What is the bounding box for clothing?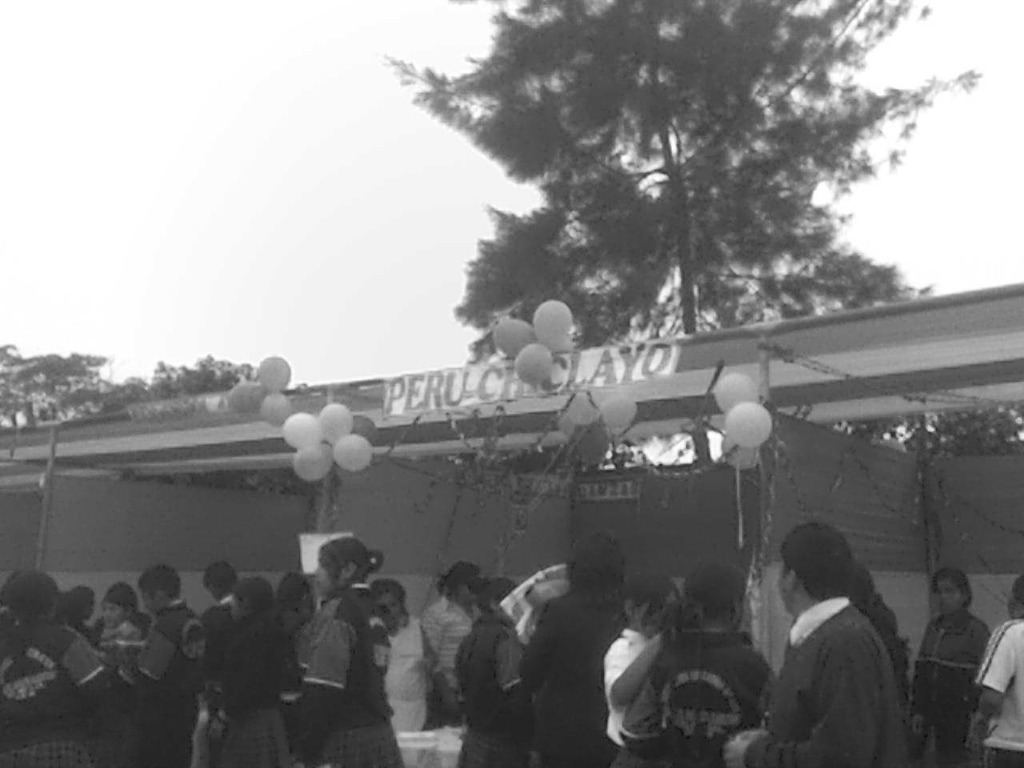
locate(766, 553, 925, 763).
